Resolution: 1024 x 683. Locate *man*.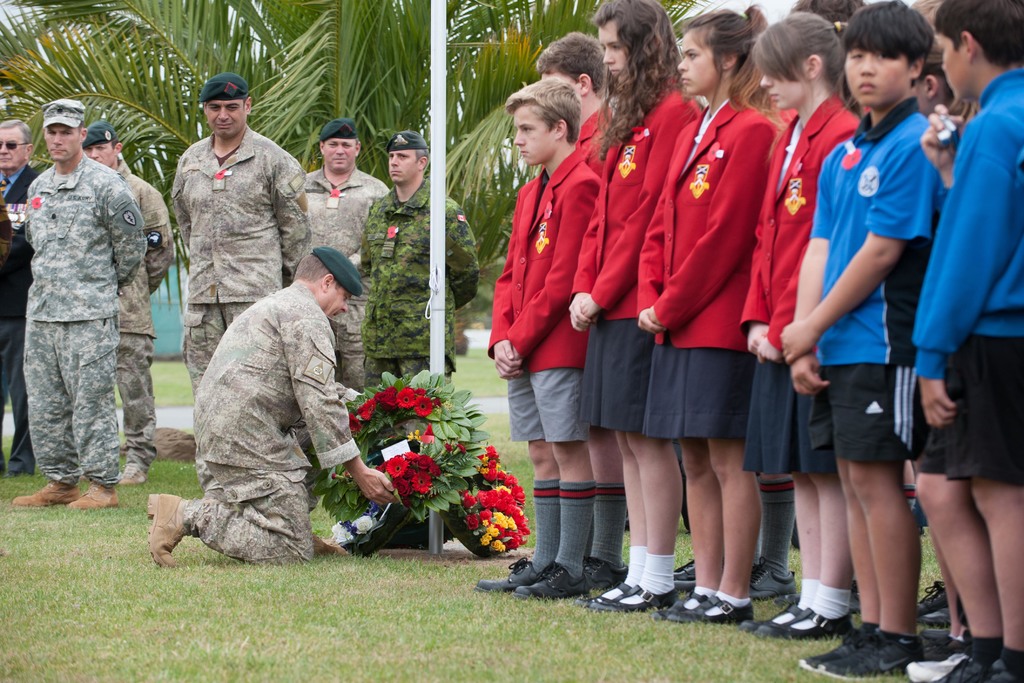
<box>18,101,148,512</box>.
